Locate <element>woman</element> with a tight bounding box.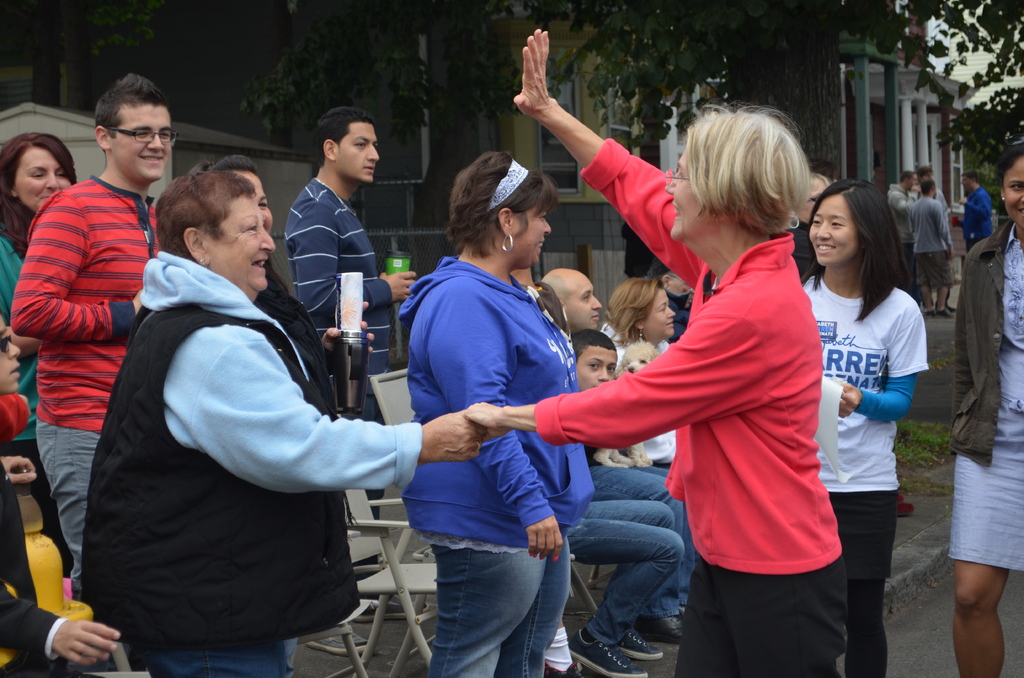
461:28:860:677.
